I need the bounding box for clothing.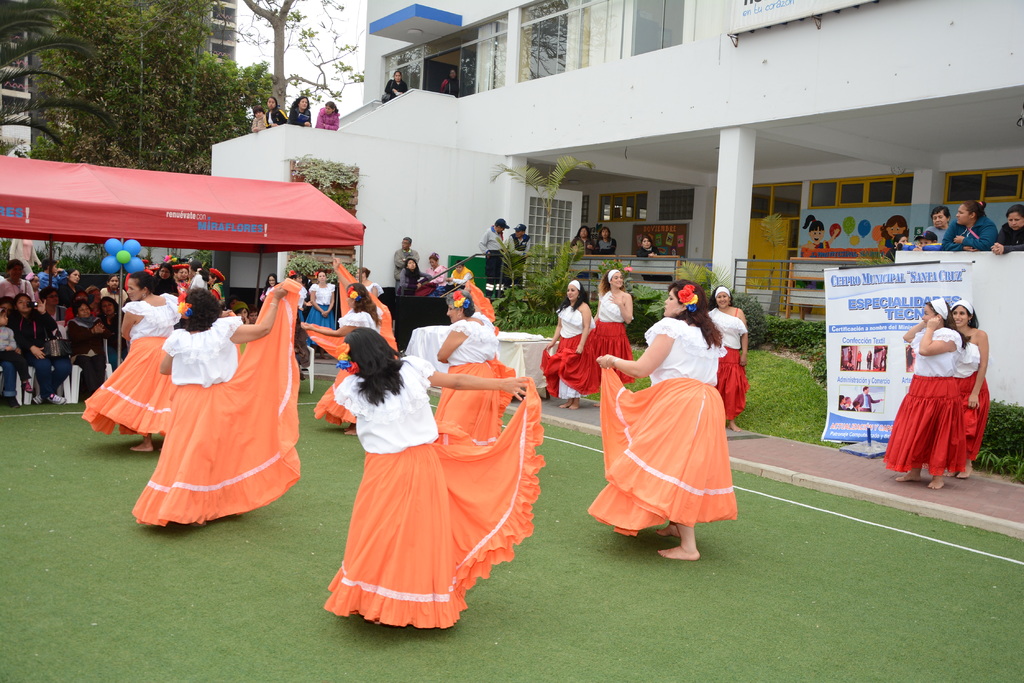
Here it is: 883 325 958 472.
